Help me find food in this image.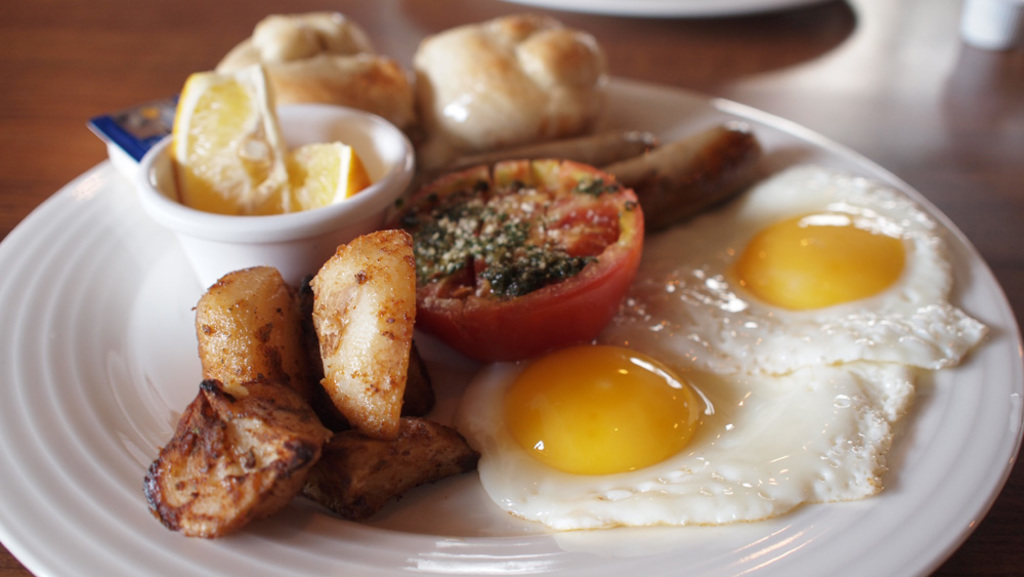
Found it: [49,80,969,503].
